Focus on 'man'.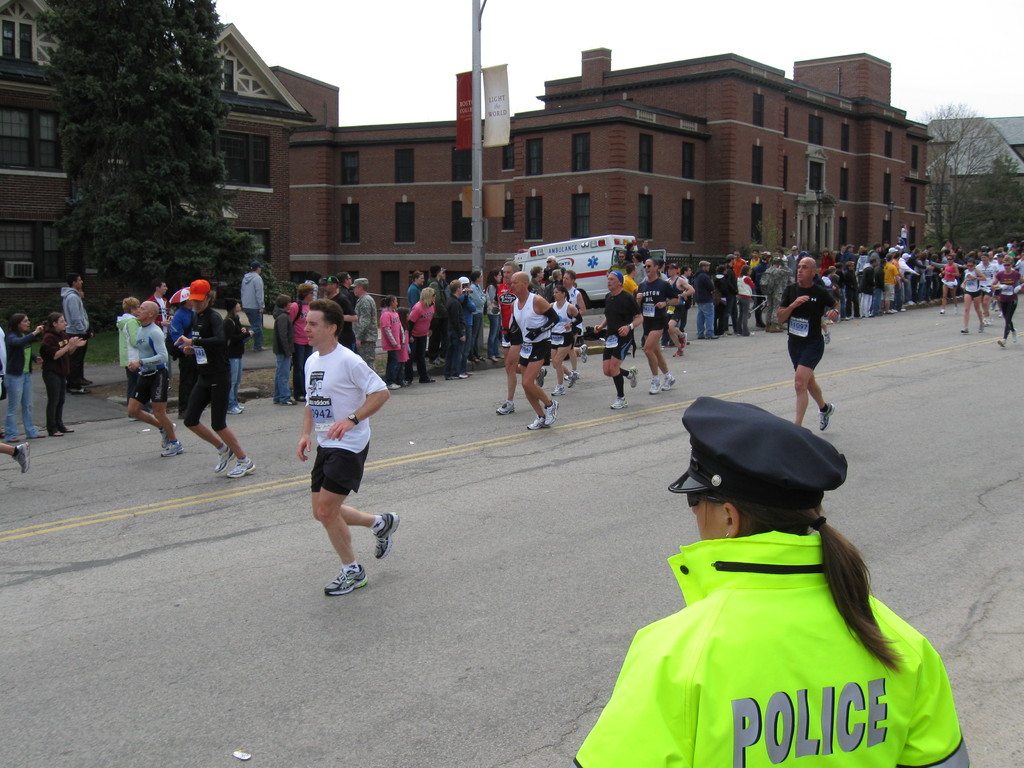
Focused at rect(356, 276, 376, 371).
